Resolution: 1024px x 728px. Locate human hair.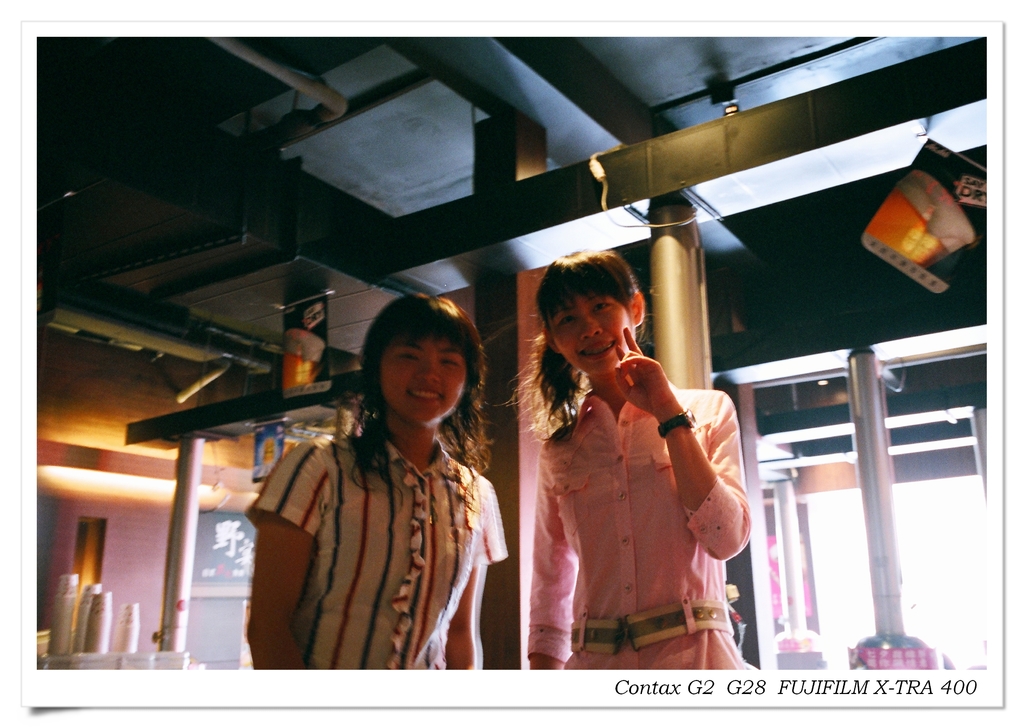
(496,248,659,450).
